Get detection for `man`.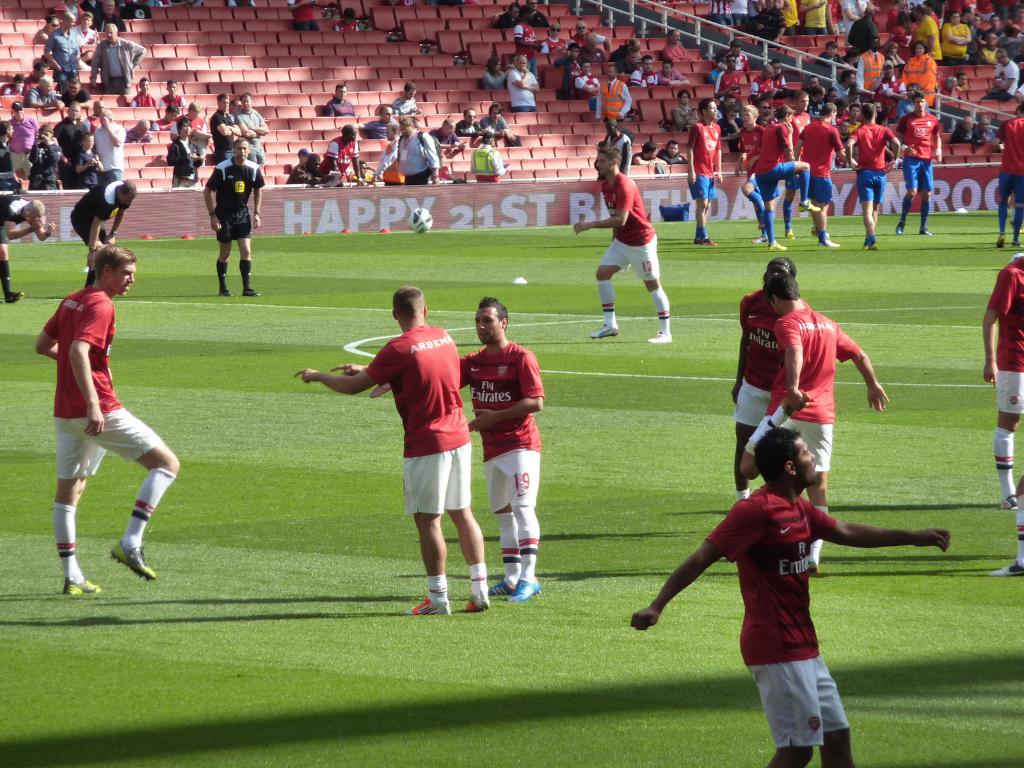
Detection: {"left": 333, "top": 104, "right": 399, "bottom": 141}.
